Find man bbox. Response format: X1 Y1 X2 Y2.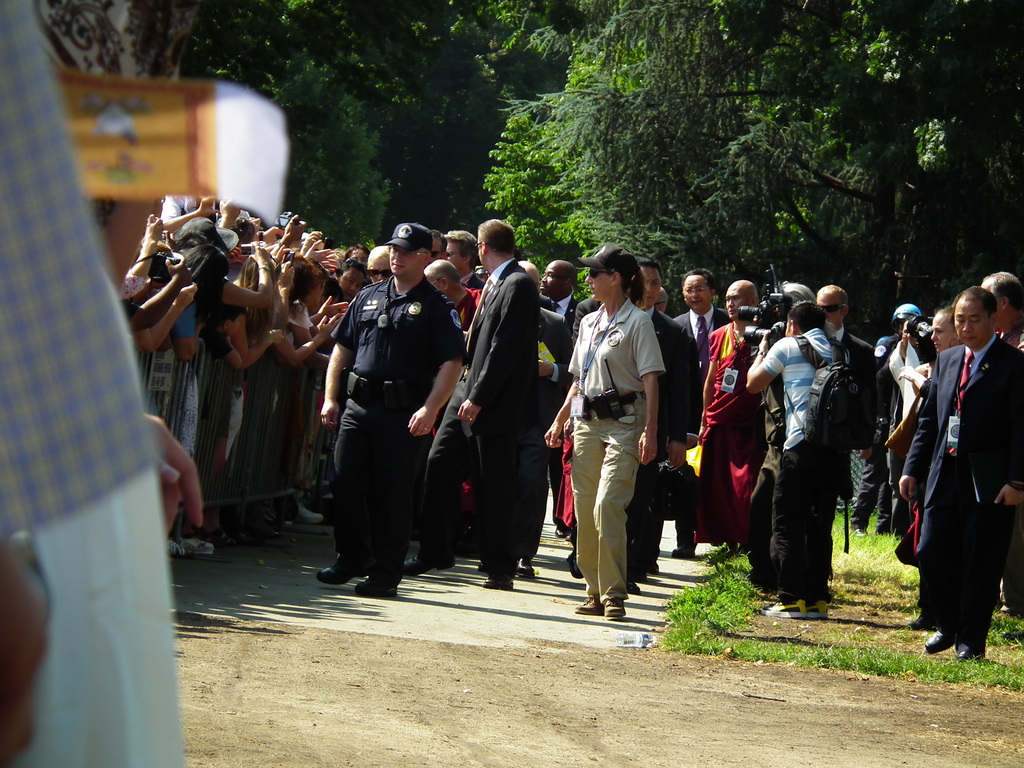
315 212 472 585.
